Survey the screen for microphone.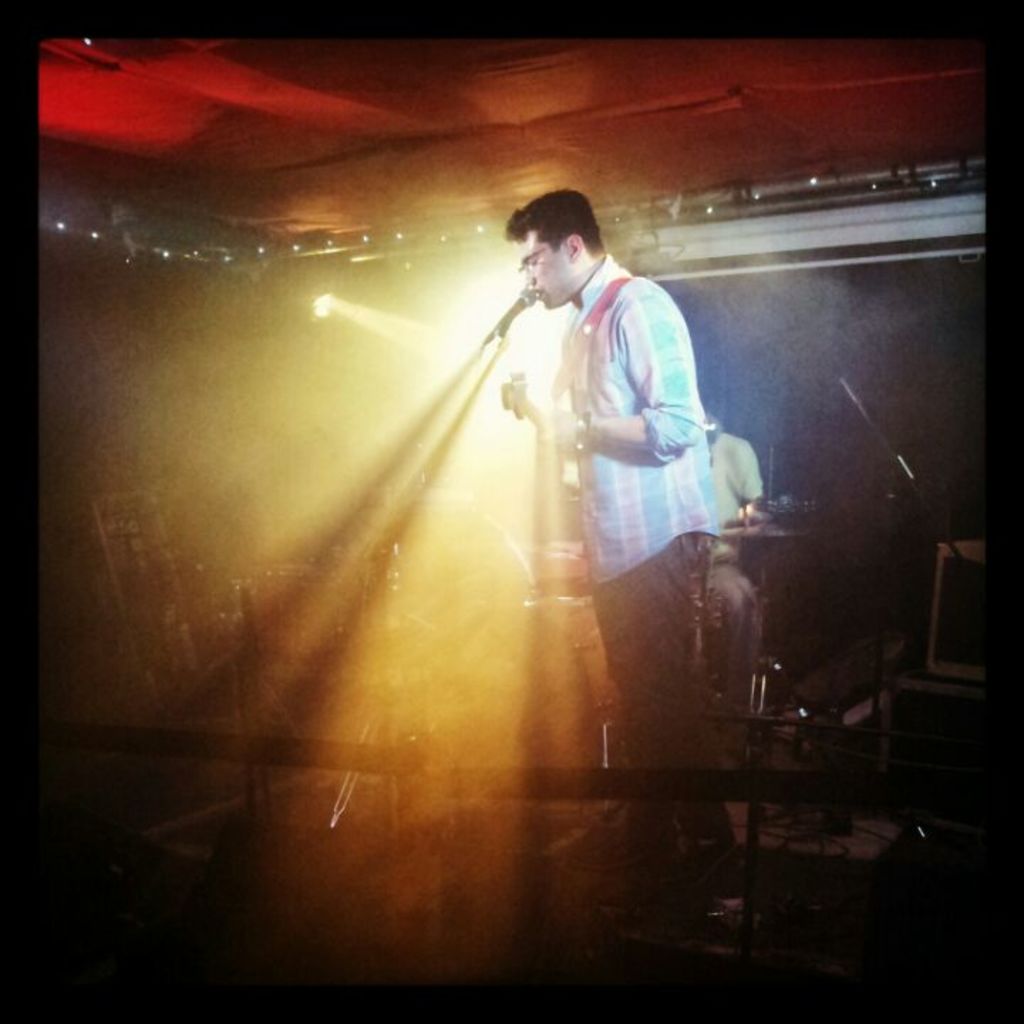
Survey found: 484:287:538:356.
